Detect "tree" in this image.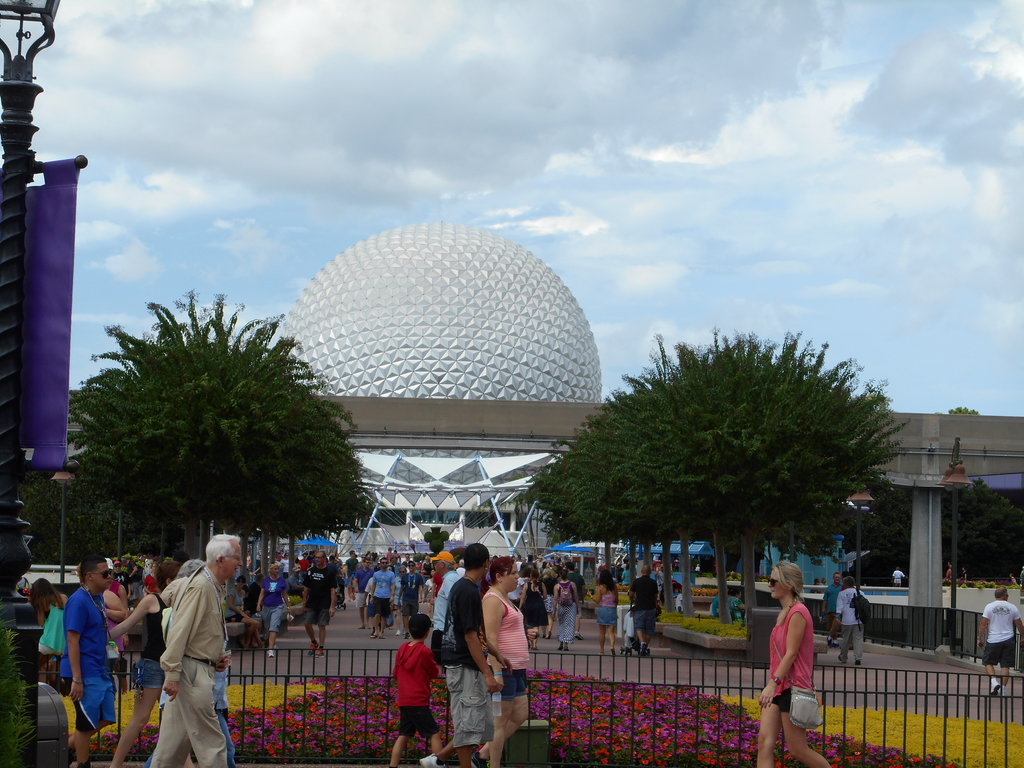
Detection: locate(22, 293, 371, 561).
